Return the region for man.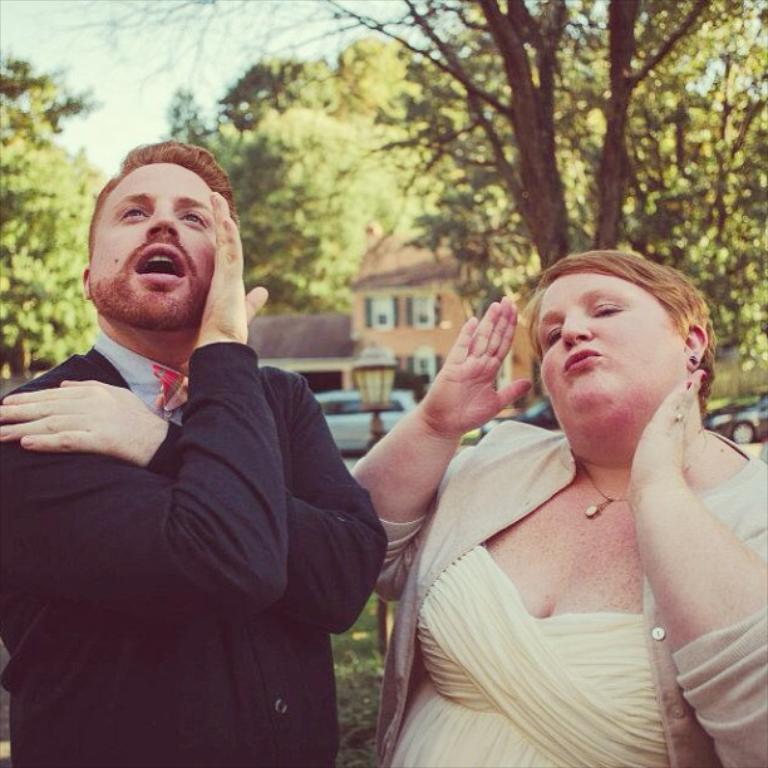
locate(6, 128, 395, 754).
